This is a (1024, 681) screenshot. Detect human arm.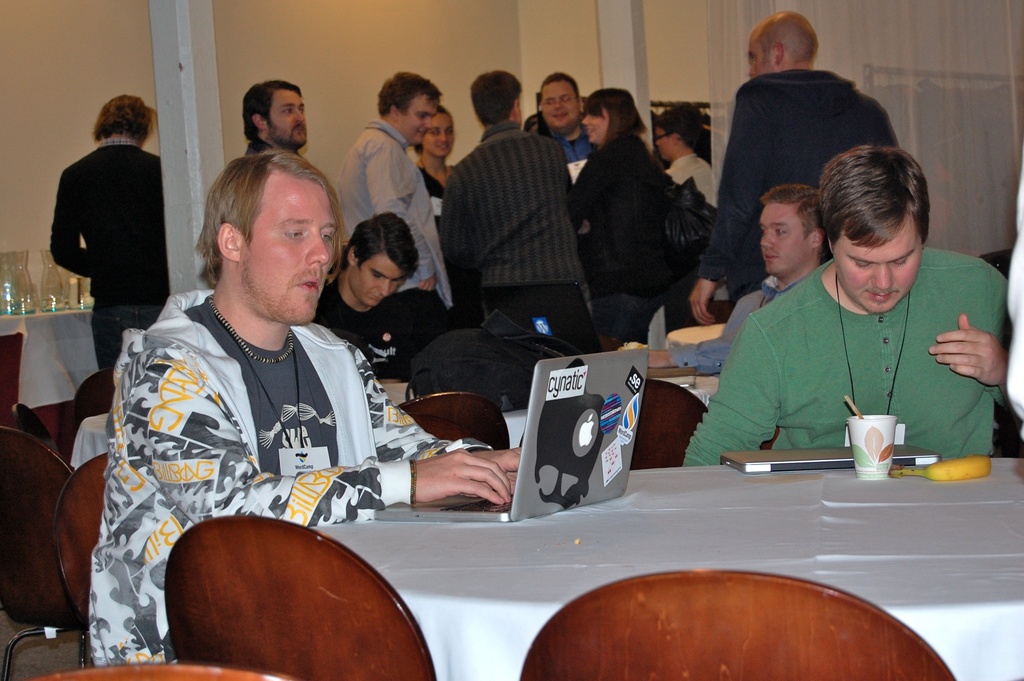
431/163/470/288.
